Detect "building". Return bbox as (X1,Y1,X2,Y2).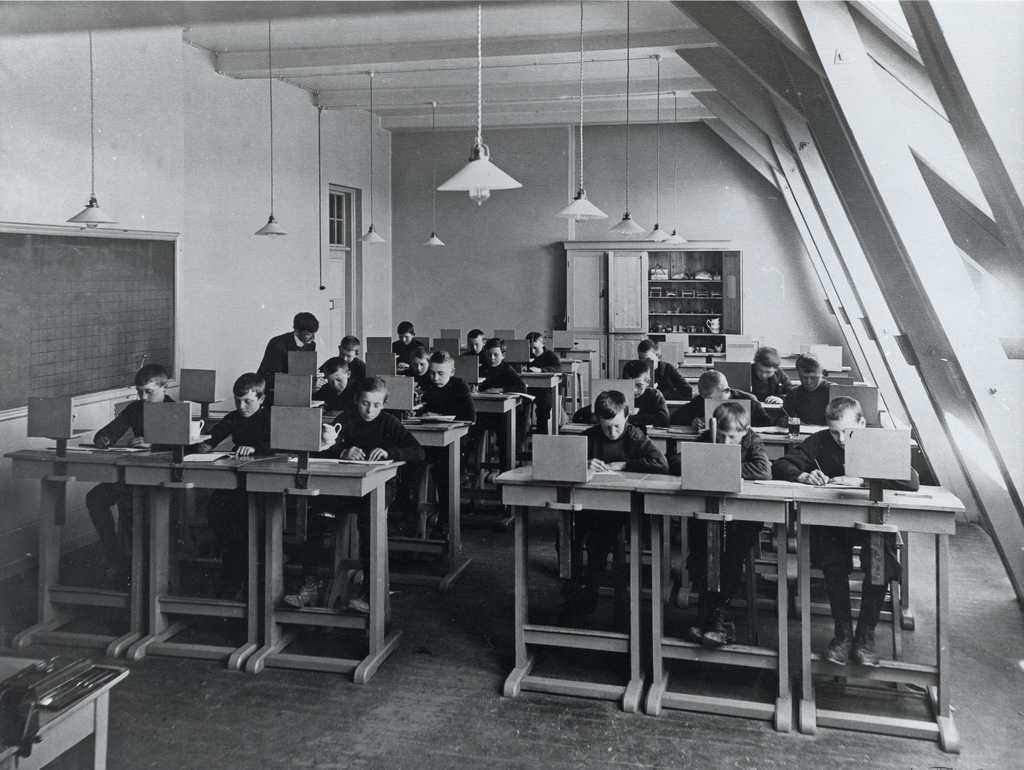
(0,0,1023,762).
